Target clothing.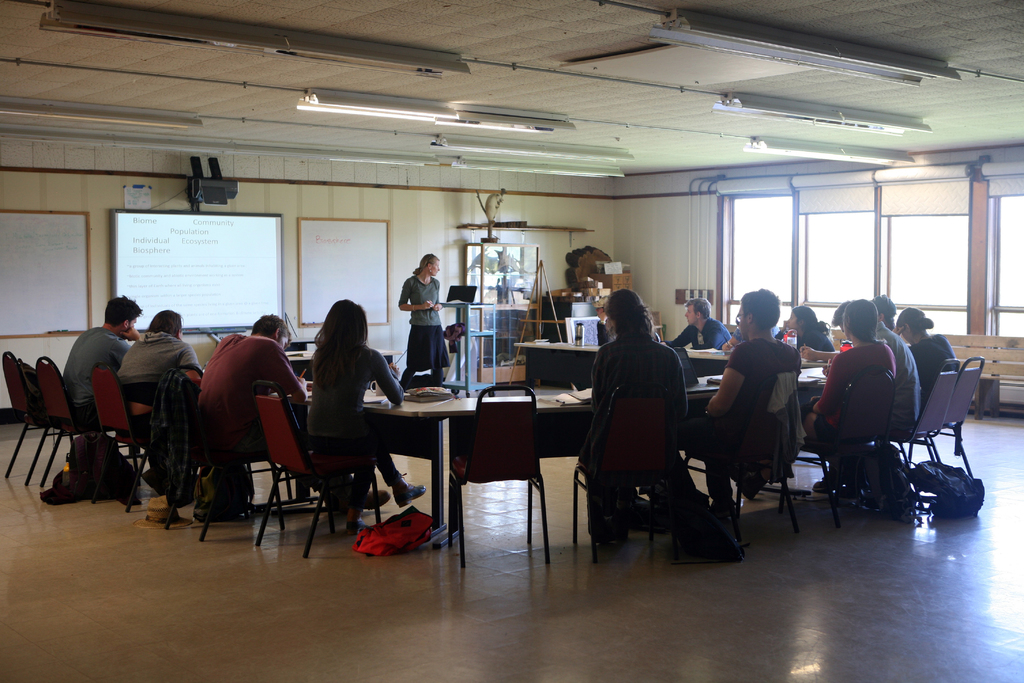
Target region: locate(795, 325, 834, 353).
